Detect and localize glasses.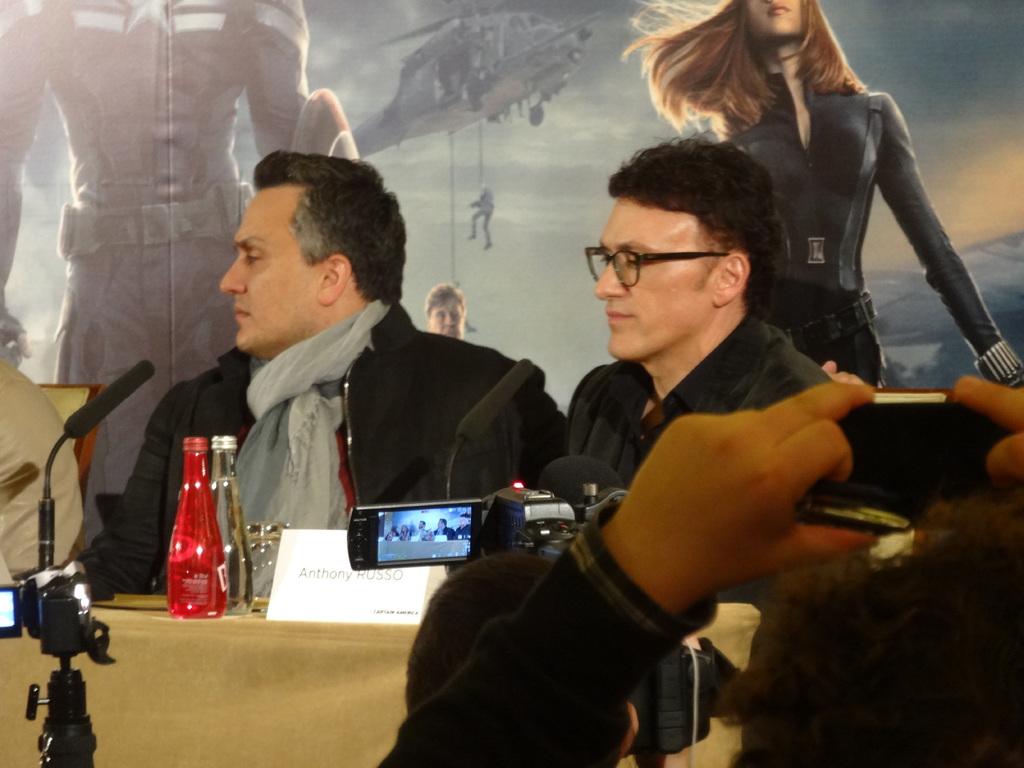
Localized at locate(579, 236, 708, 292).
